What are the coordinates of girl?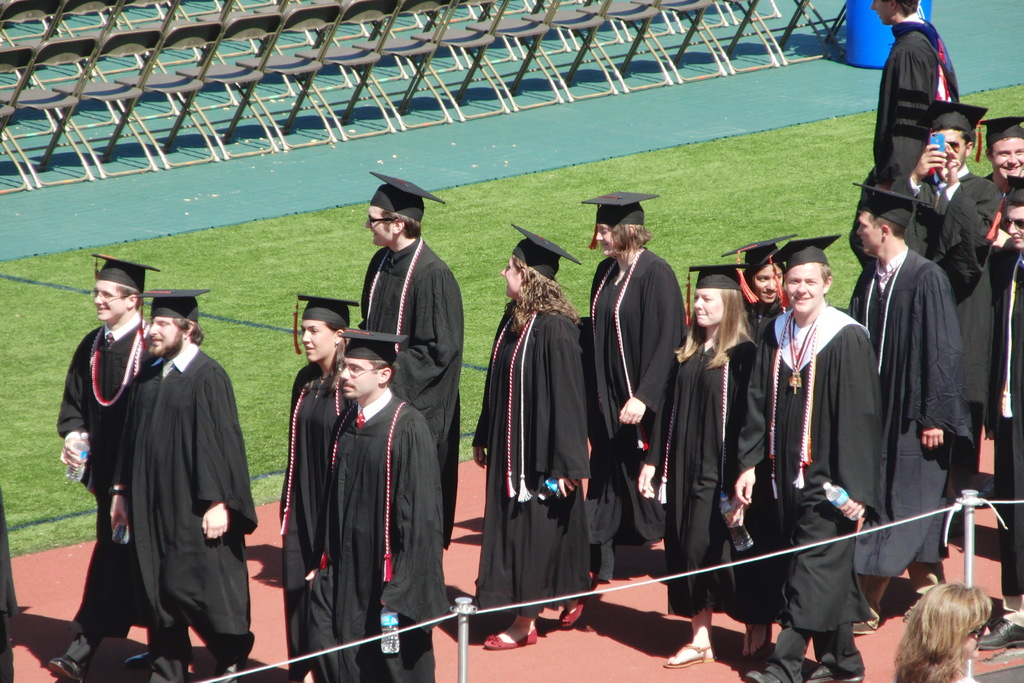
x1=890 y1=586 x2=1000 y2=682.
